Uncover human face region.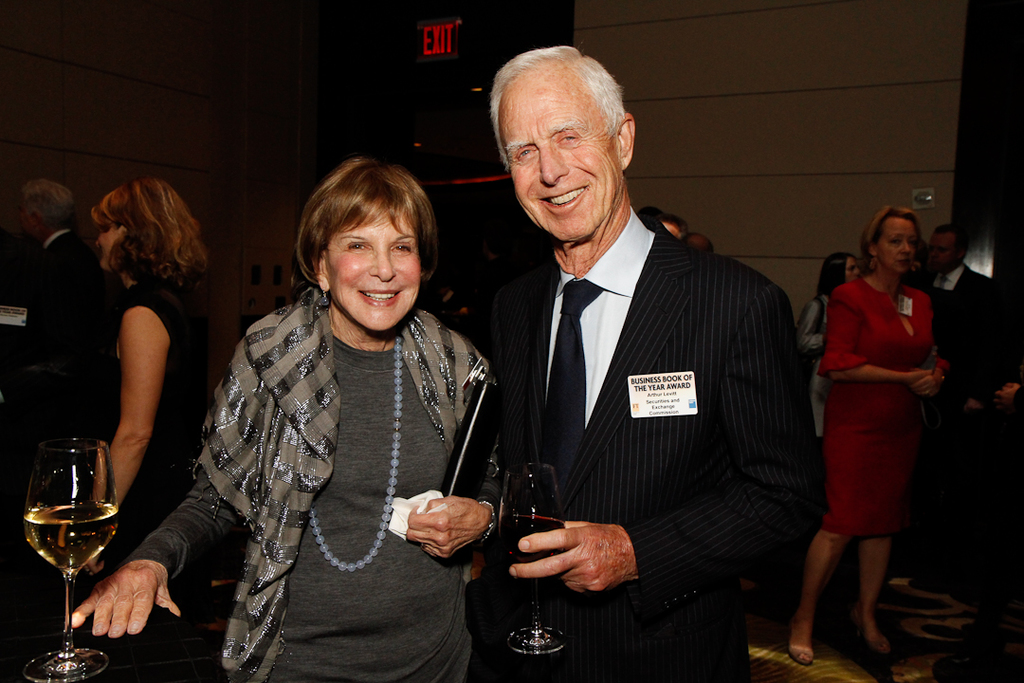
Uncovered: bbox=(93, 225, 119, 280).
